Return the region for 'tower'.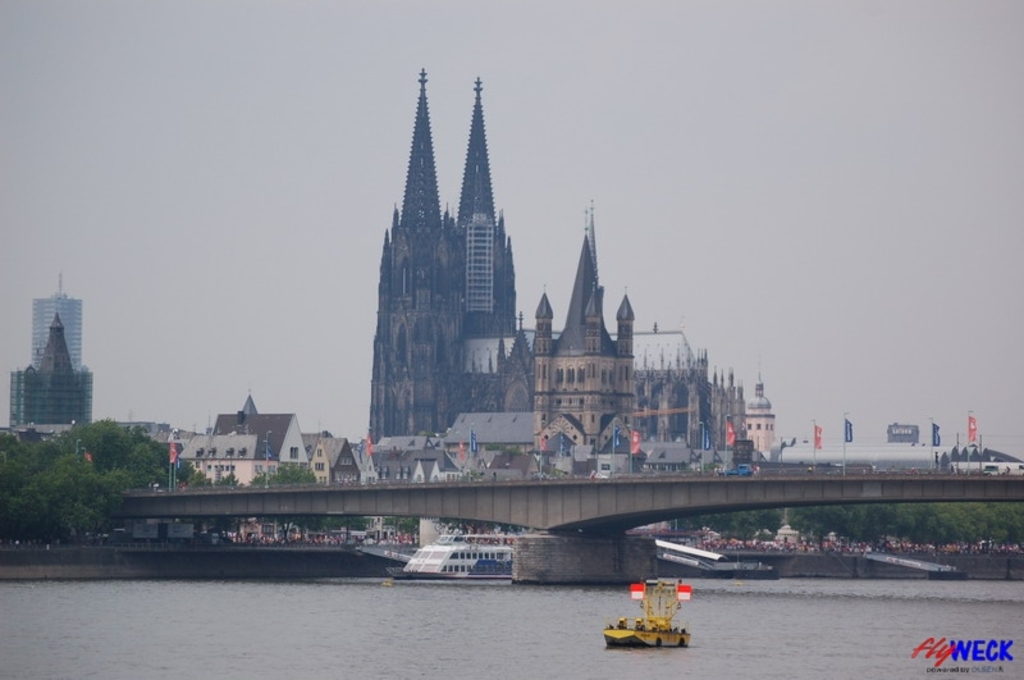
box(735, 365, 774, 449).
